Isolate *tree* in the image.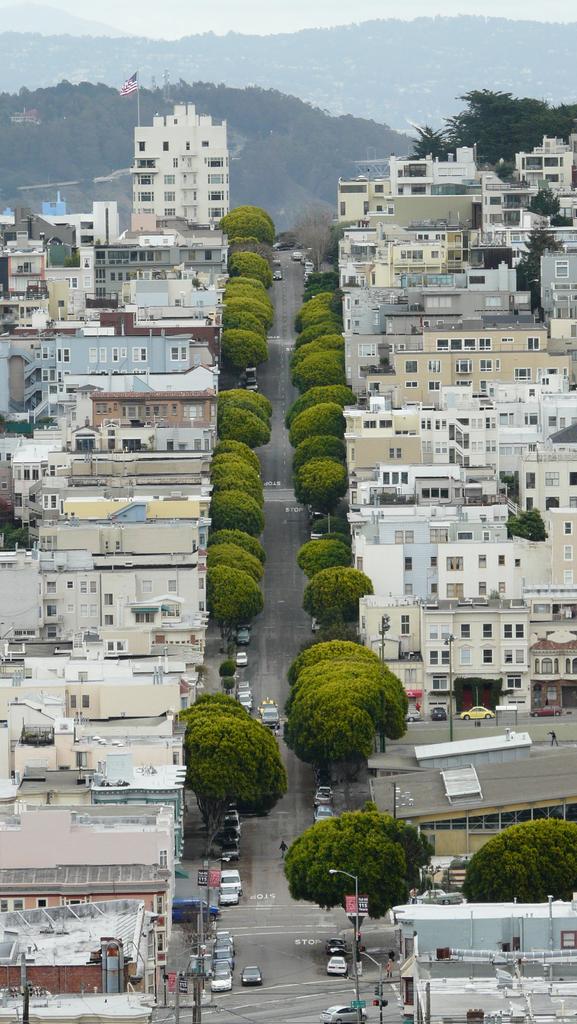
Isolated region: BBox(216, 440, 258, 464).
